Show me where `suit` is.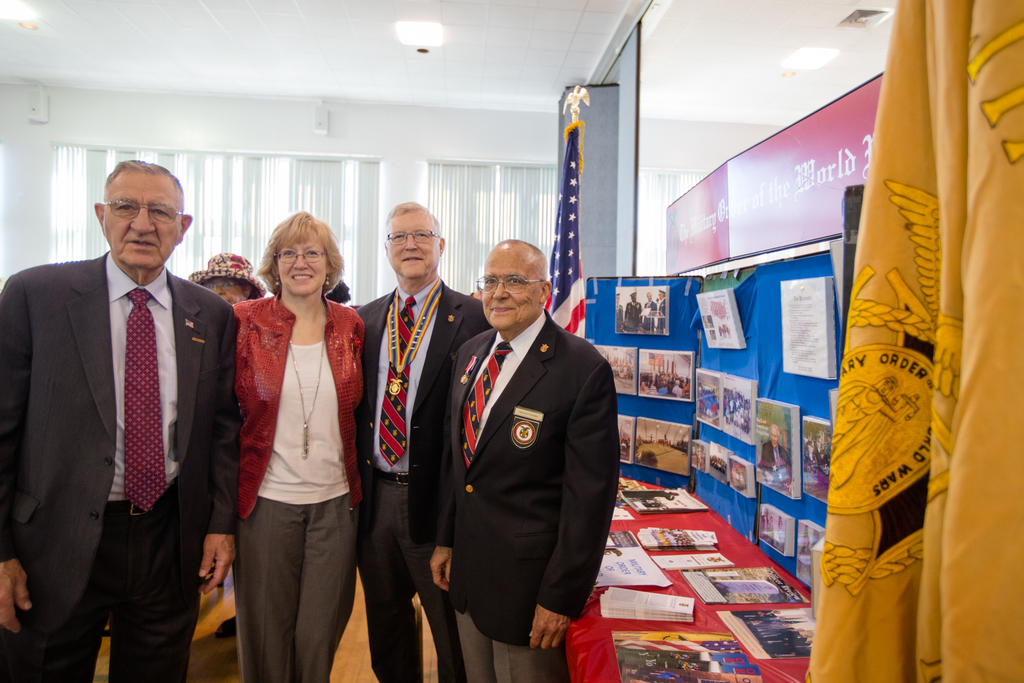
`suit` is at [26,147,234,682].
